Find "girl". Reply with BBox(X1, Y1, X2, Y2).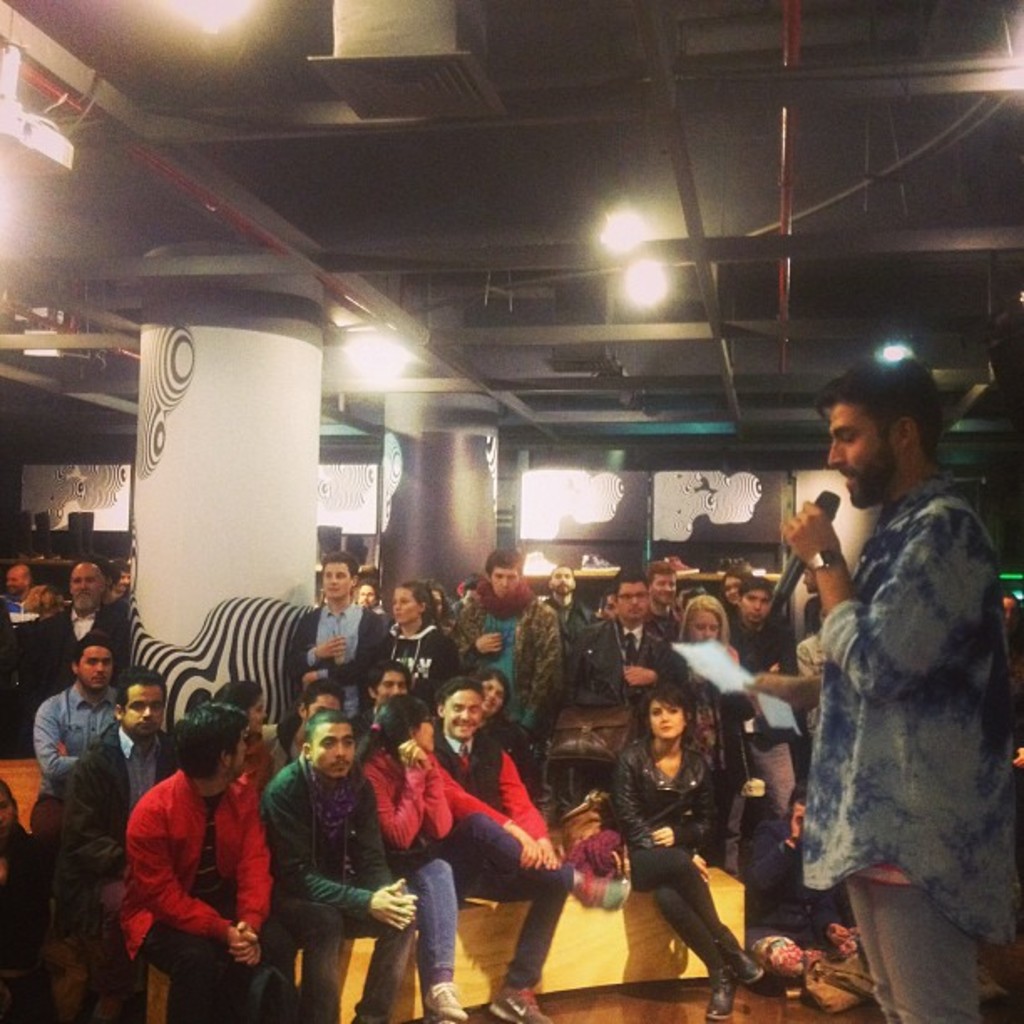
BBox(477, 664, 539, 783).
